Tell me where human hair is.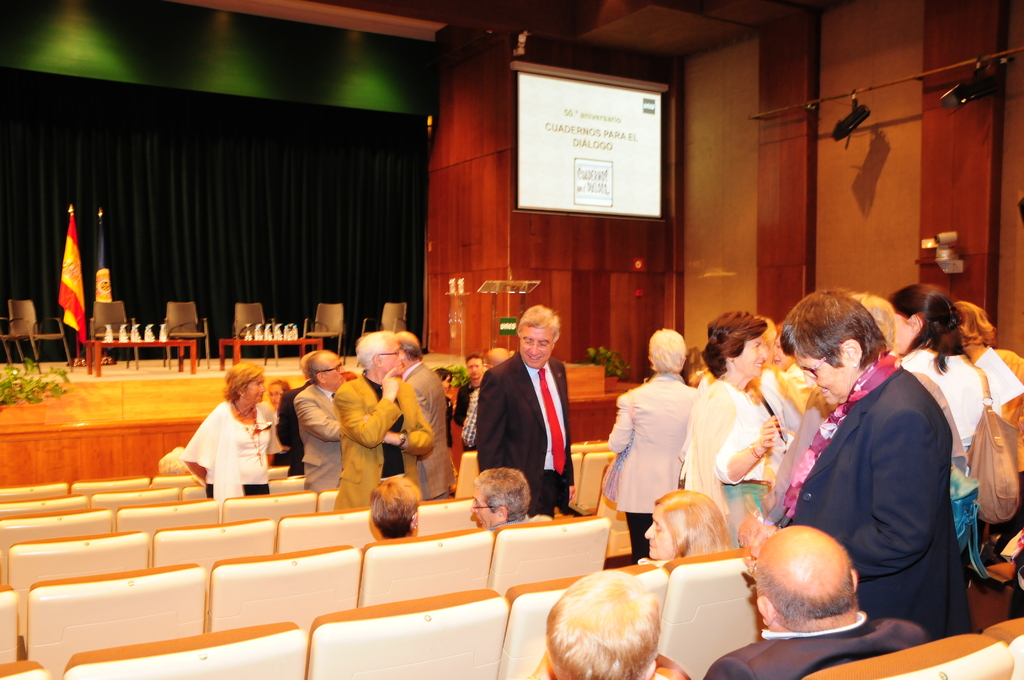
human hair is at l=219, t=362, r=264, b=404.
